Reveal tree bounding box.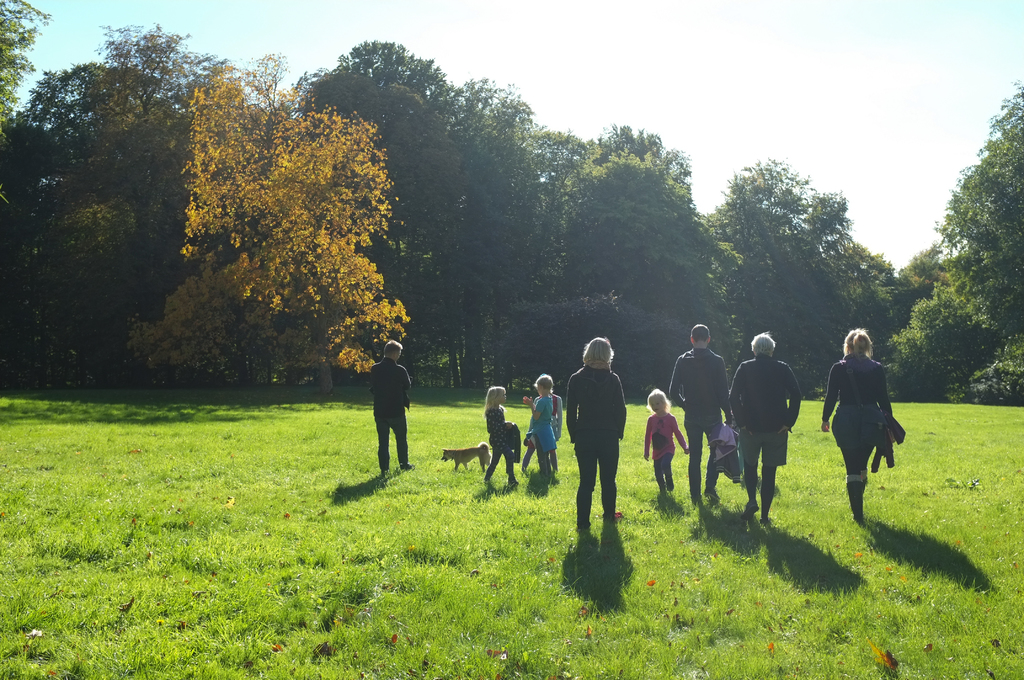
Revealed: bbox=[699, 154, 871, 403].
